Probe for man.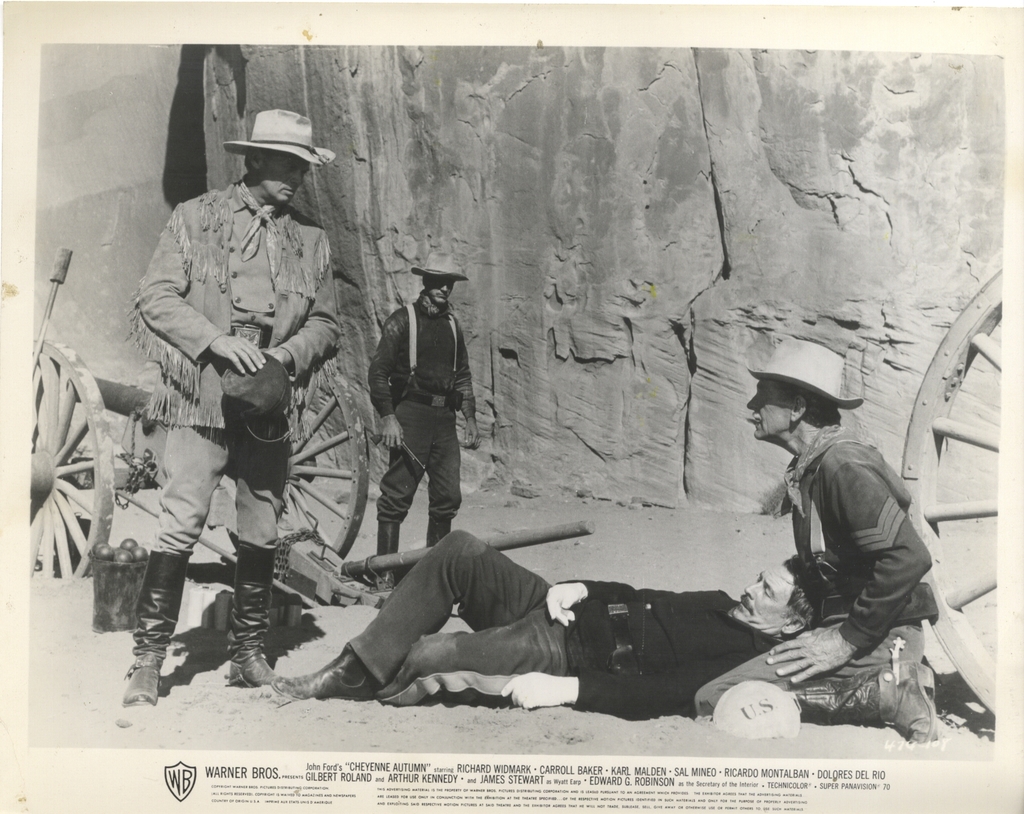
Probe result: [719,357,950,750].
